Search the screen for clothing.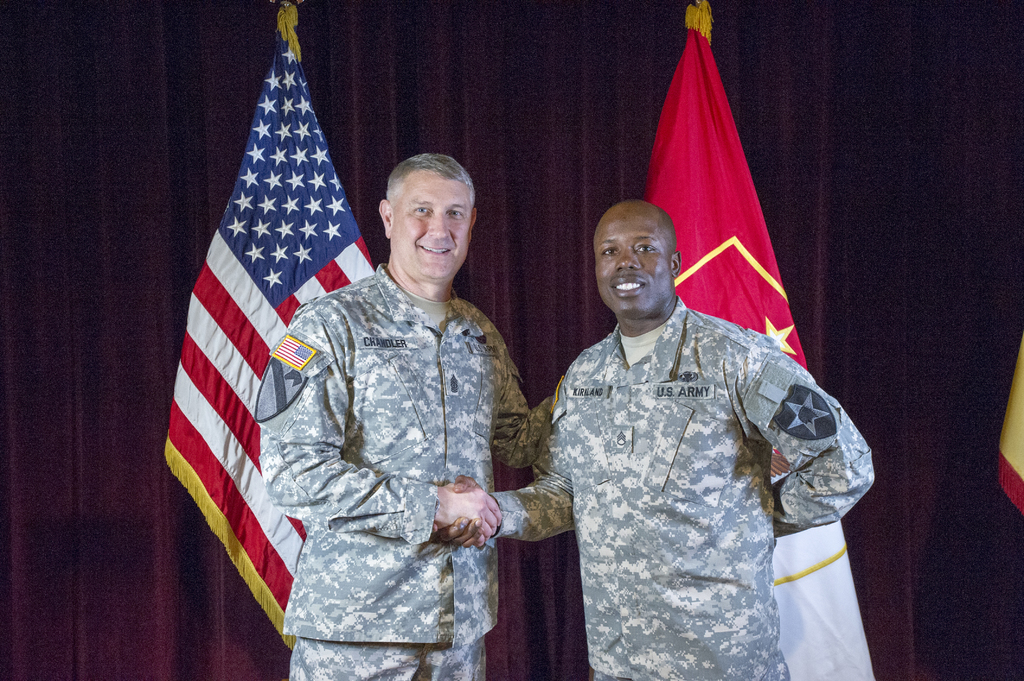
Found at {"x1": 478, "y1": 288, "x2": 876, "y2": 680}.
